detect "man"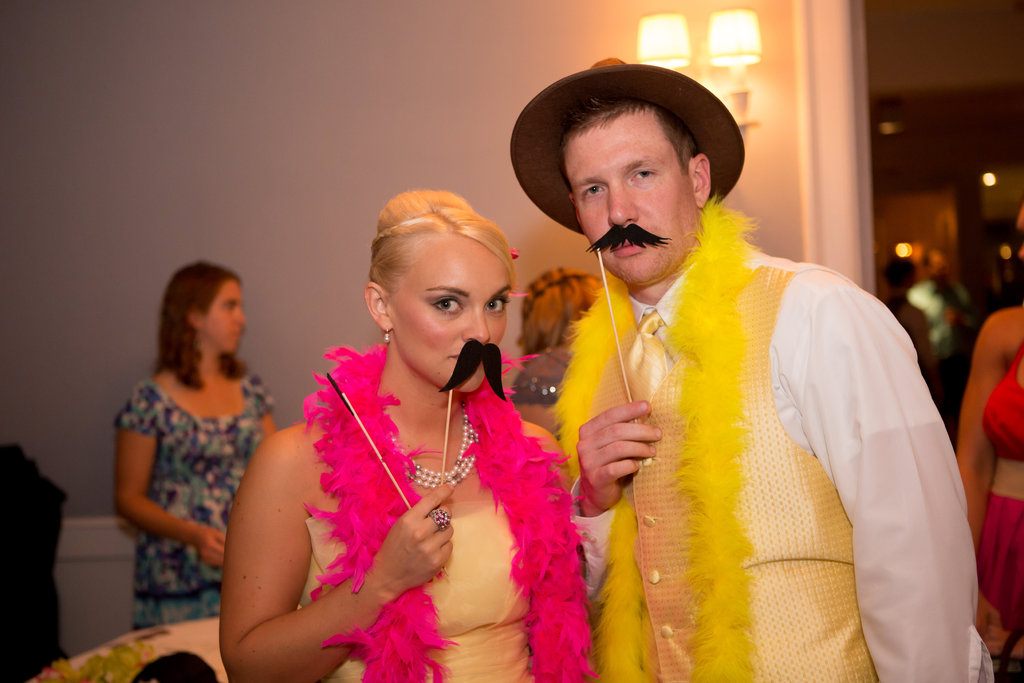
509/69/969/654
